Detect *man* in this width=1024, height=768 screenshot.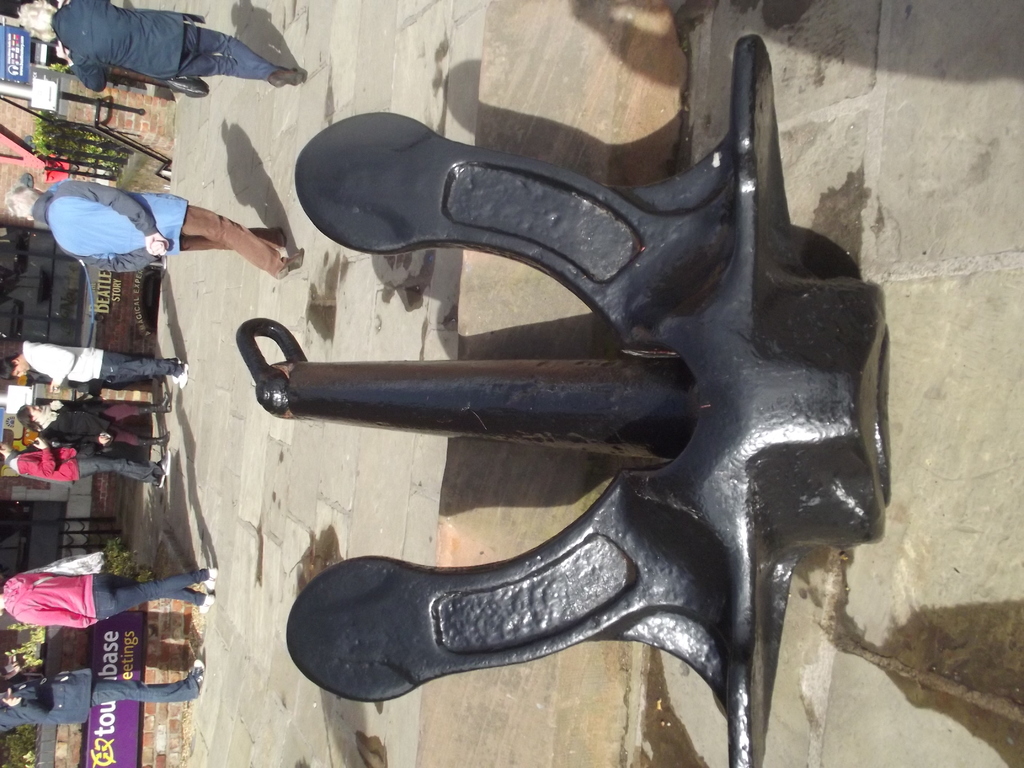
Detection: (left=7, top=183, right=311, bottom=278).
